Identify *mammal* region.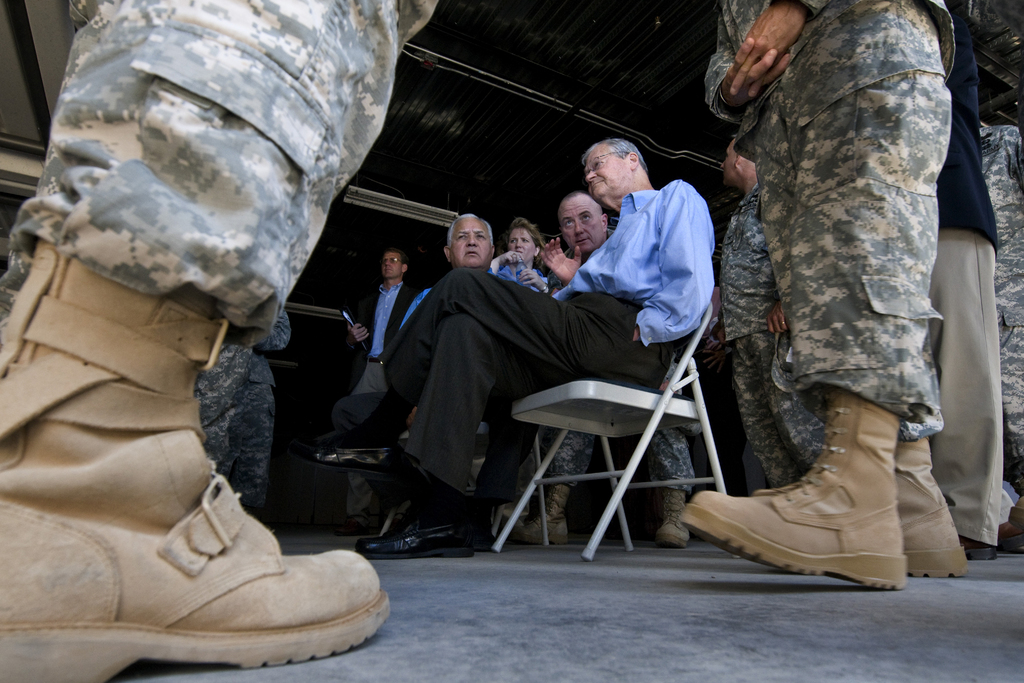
Region: Rect(620, 35, 982, 580).
